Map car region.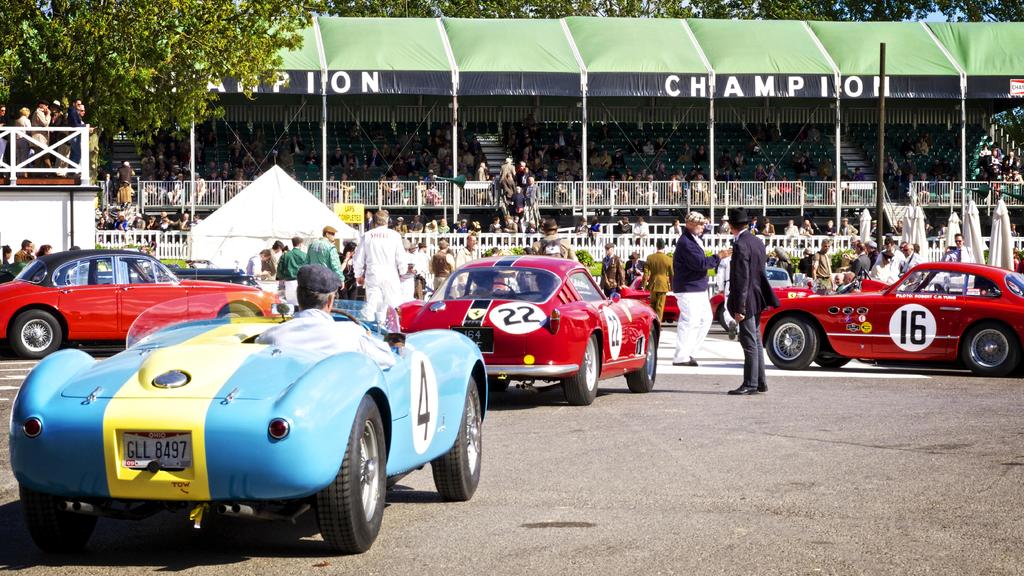
Mapped to left=10, top=290, right=499, bottom=553.
